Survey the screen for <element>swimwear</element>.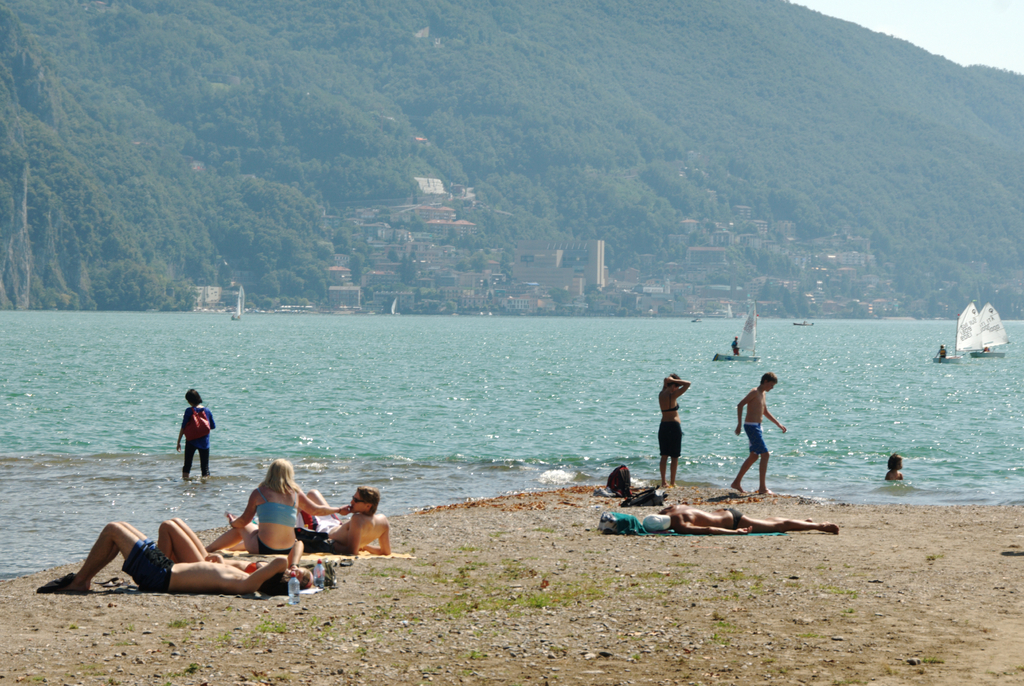
Survey found: (x1=120, y1=536, x2=172, y2=594).
